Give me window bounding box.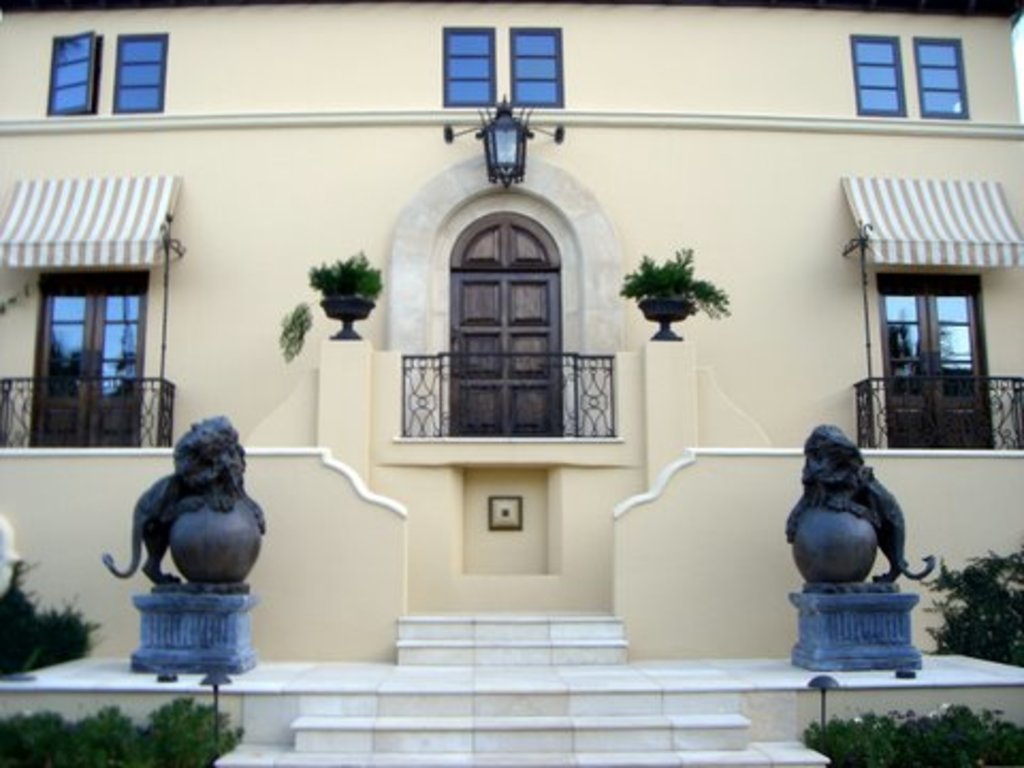
[left=36, top=284, right=145, bottom=444].
